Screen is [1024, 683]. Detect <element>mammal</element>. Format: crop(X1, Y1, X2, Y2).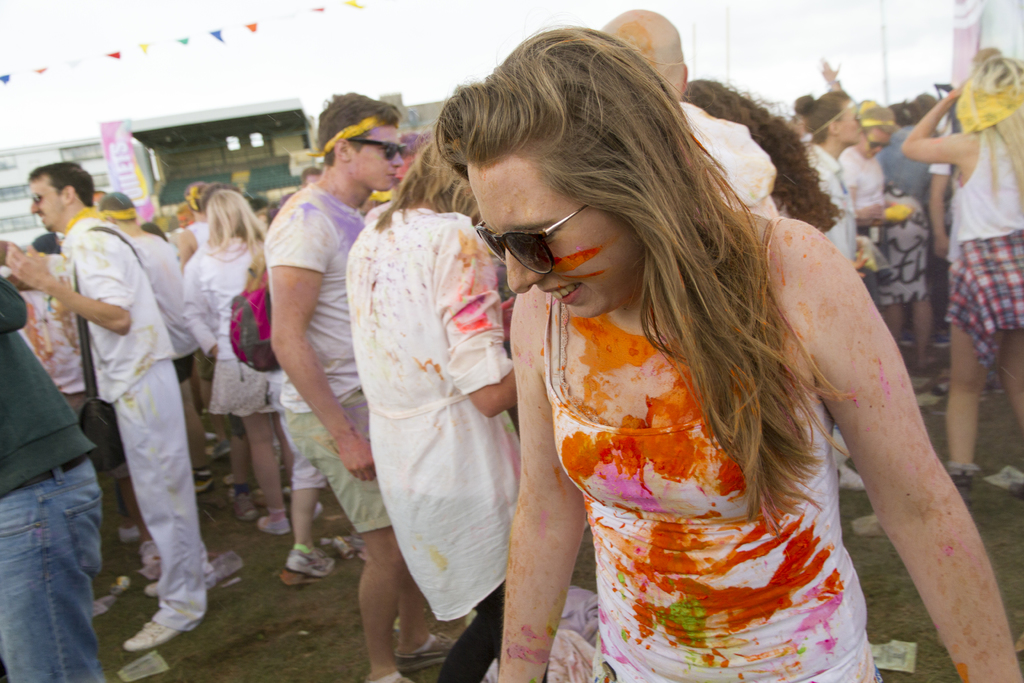
crop(95, 183, 107, 200).
